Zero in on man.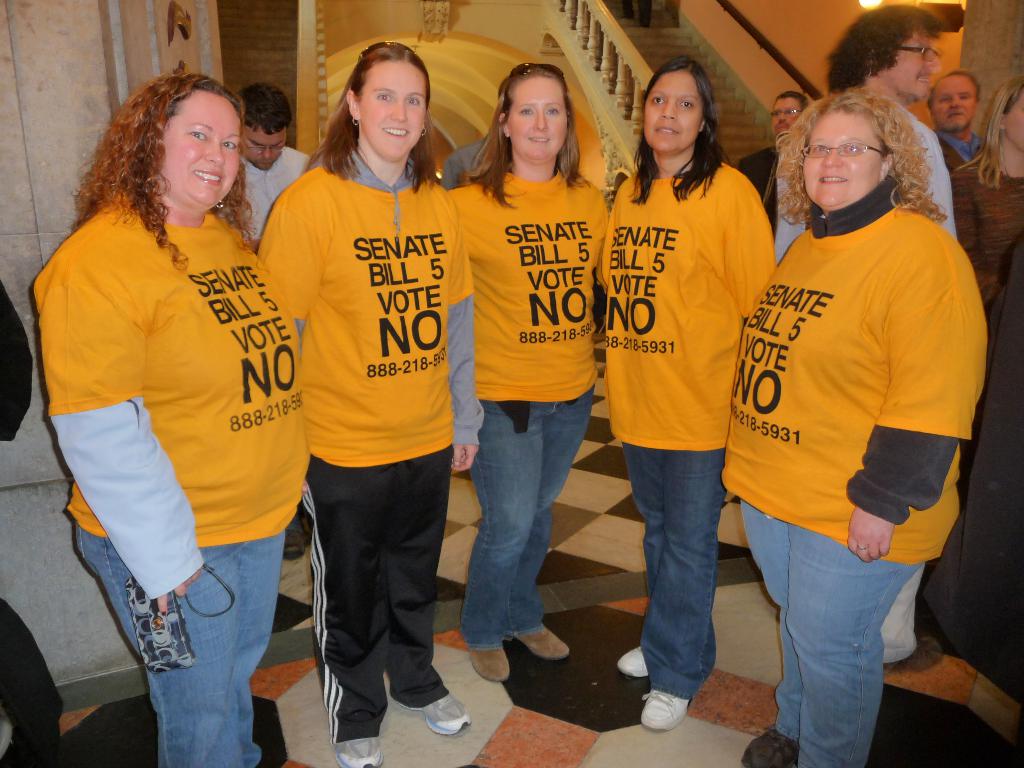
Zeroed in: region(916, 67, 990, 176).
